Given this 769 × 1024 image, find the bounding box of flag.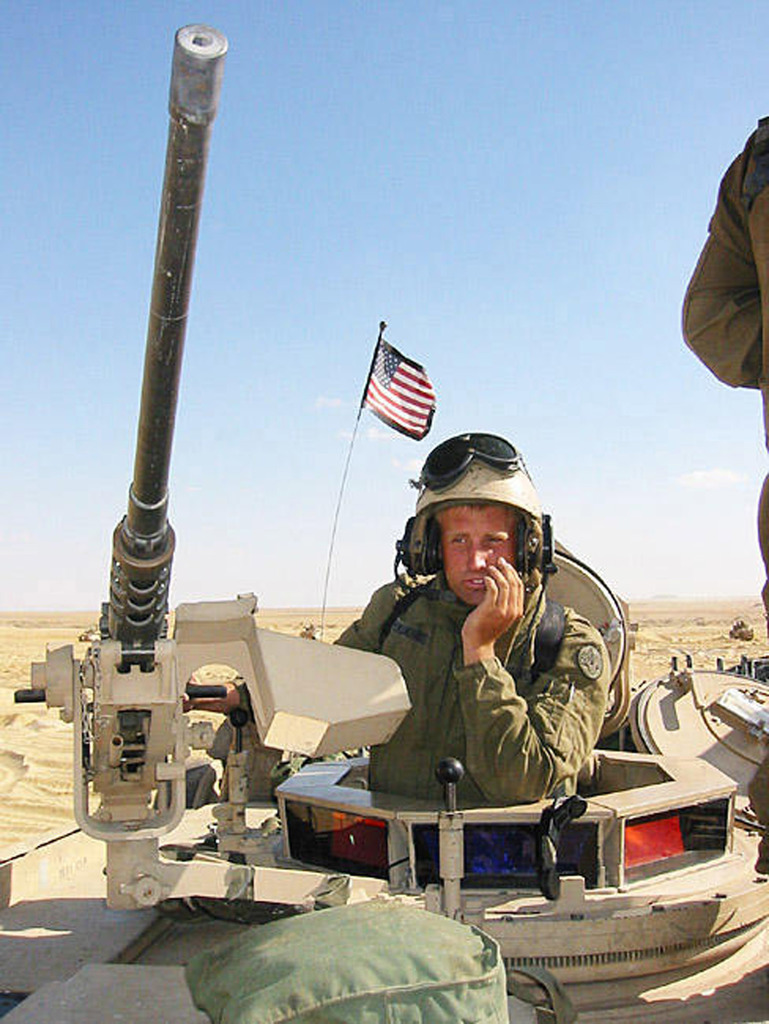
region(361, 327, 451, 446).
